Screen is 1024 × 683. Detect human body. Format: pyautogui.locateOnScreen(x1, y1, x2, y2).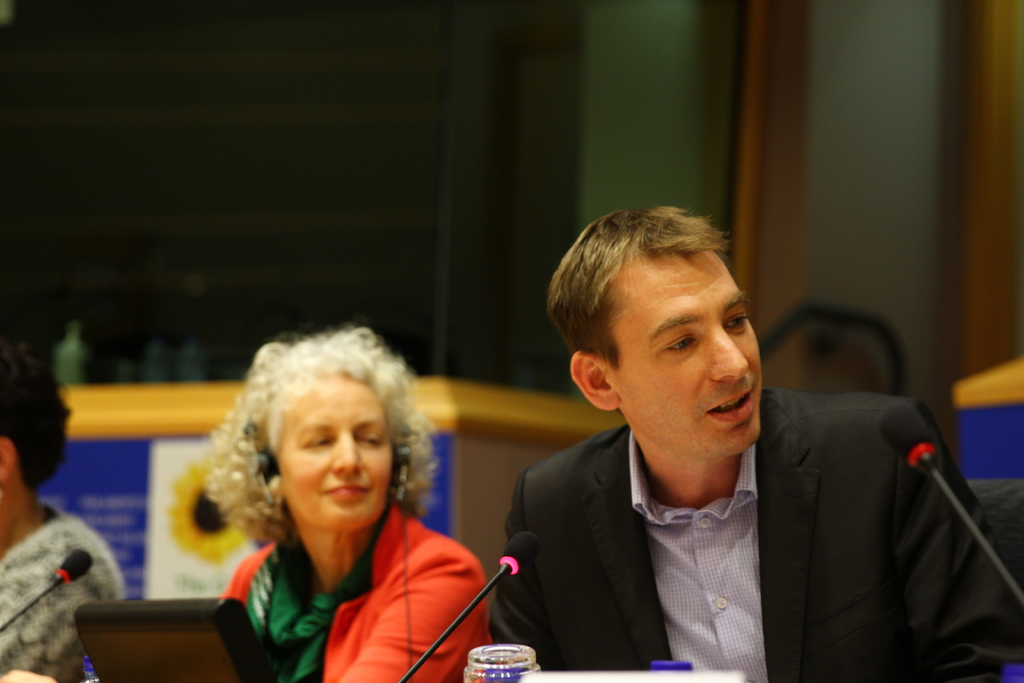
pyautogui.locateOnScreen(454, 225, 963, 673).
